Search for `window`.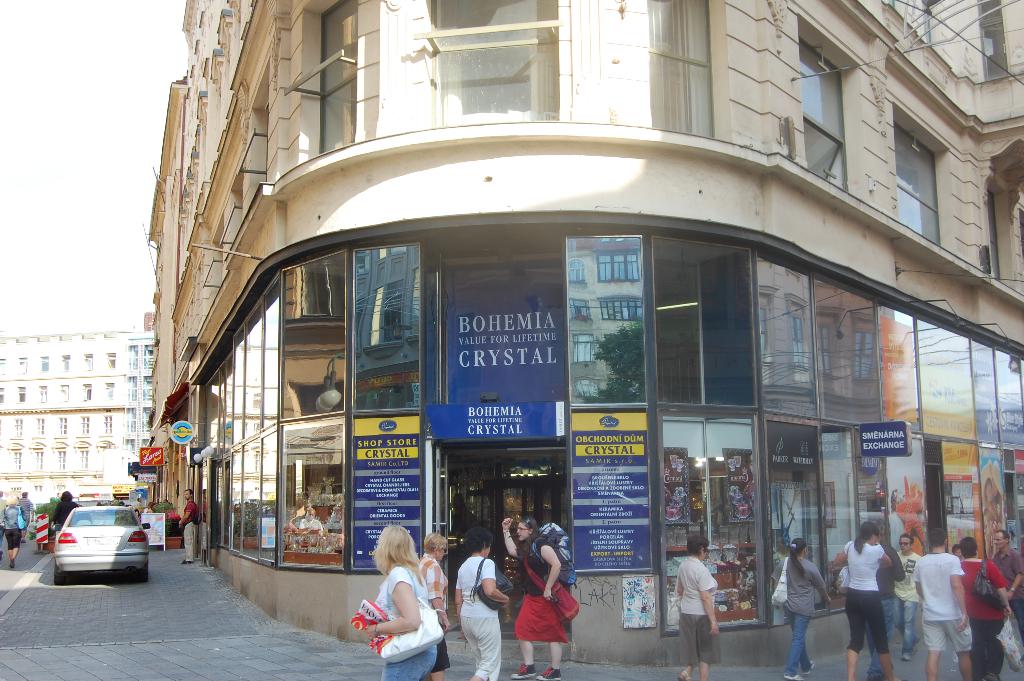
Found at (left=893, top=105, right=951, bottom=249).
